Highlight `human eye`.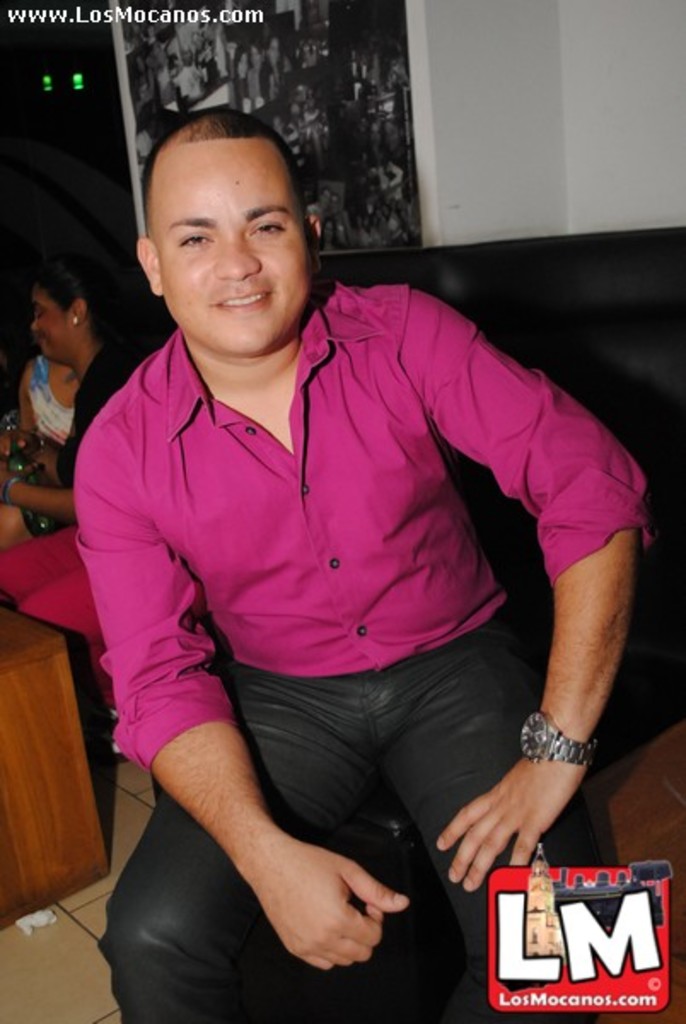
Highlighted region: 247:213:288:237.
